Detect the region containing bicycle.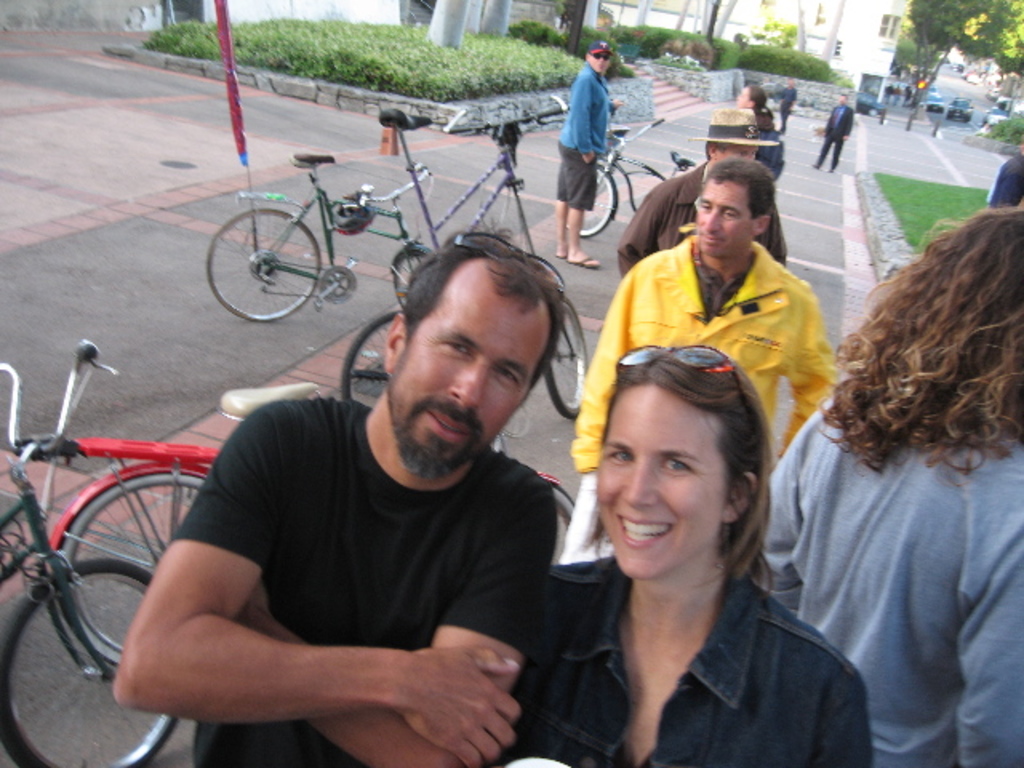
{"left": 557, "top": 98, "right": 704, "bottom": 245}.
